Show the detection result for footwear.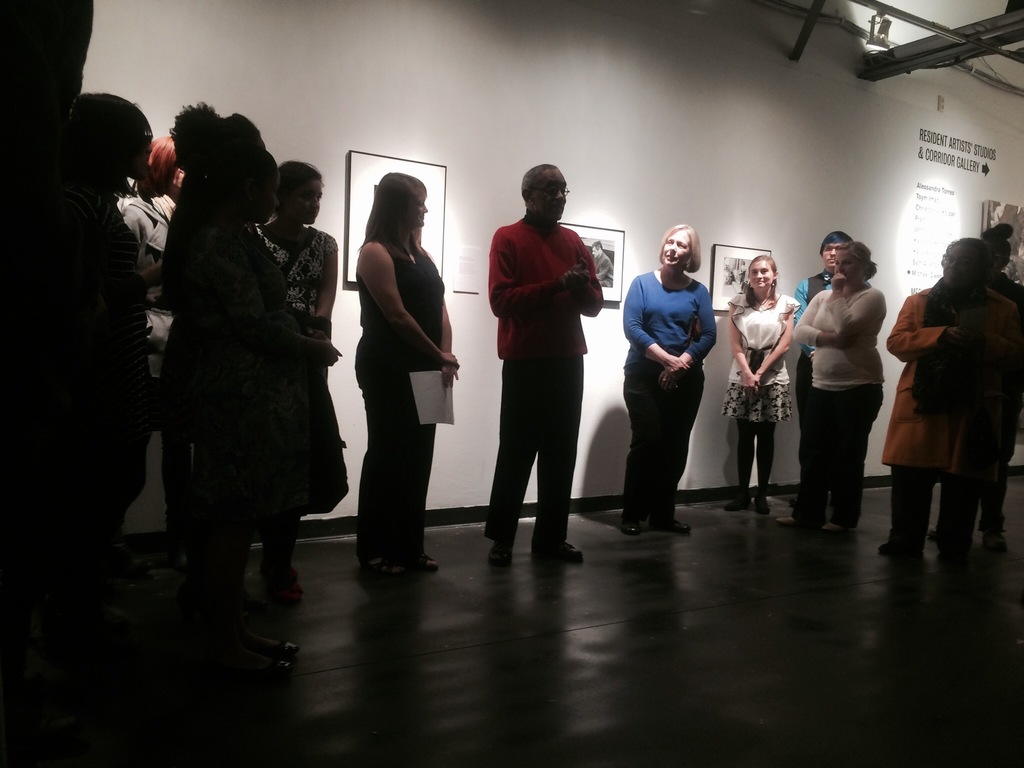
989,511,1005,536.
